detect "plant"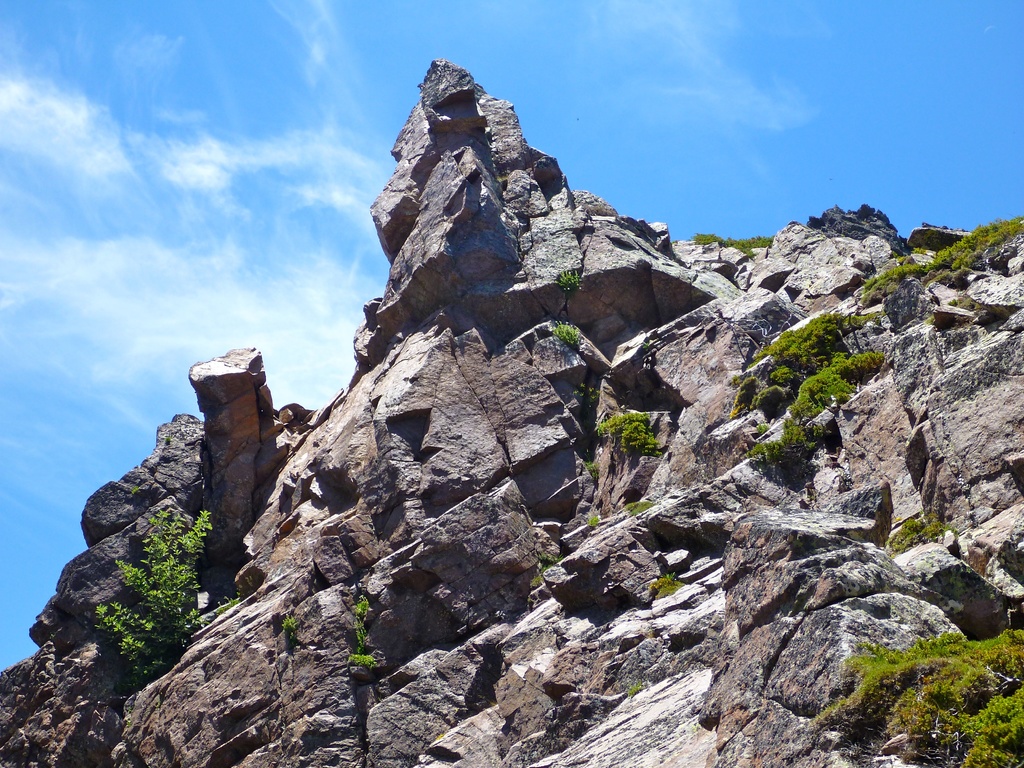
crop(767, 307, 858, 383)
